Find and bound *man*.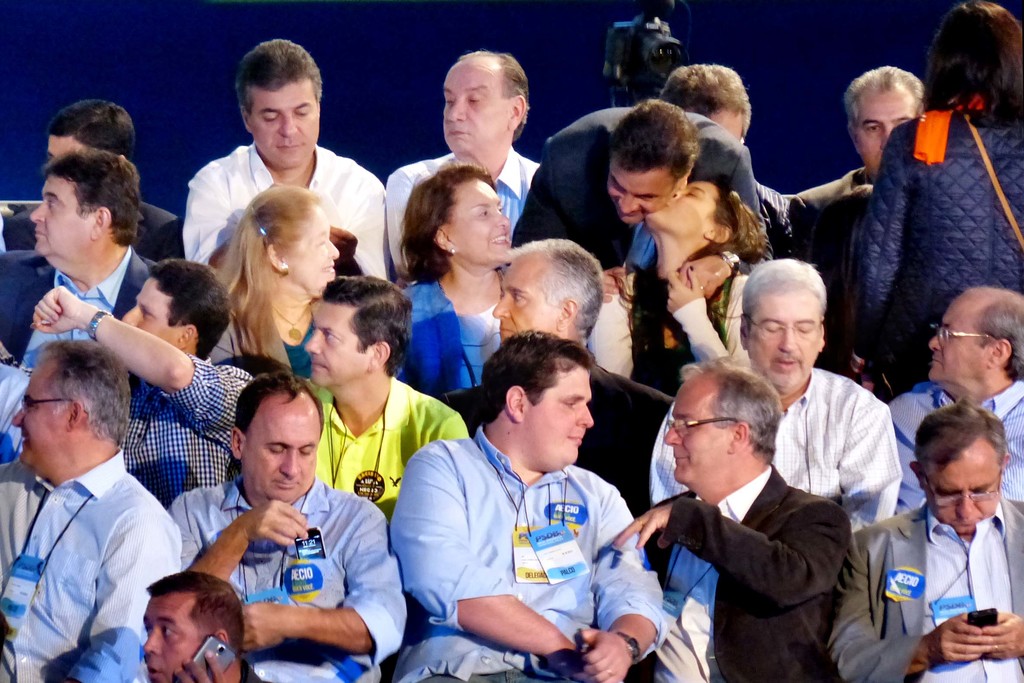
Bound: 881 284 1023 514.
